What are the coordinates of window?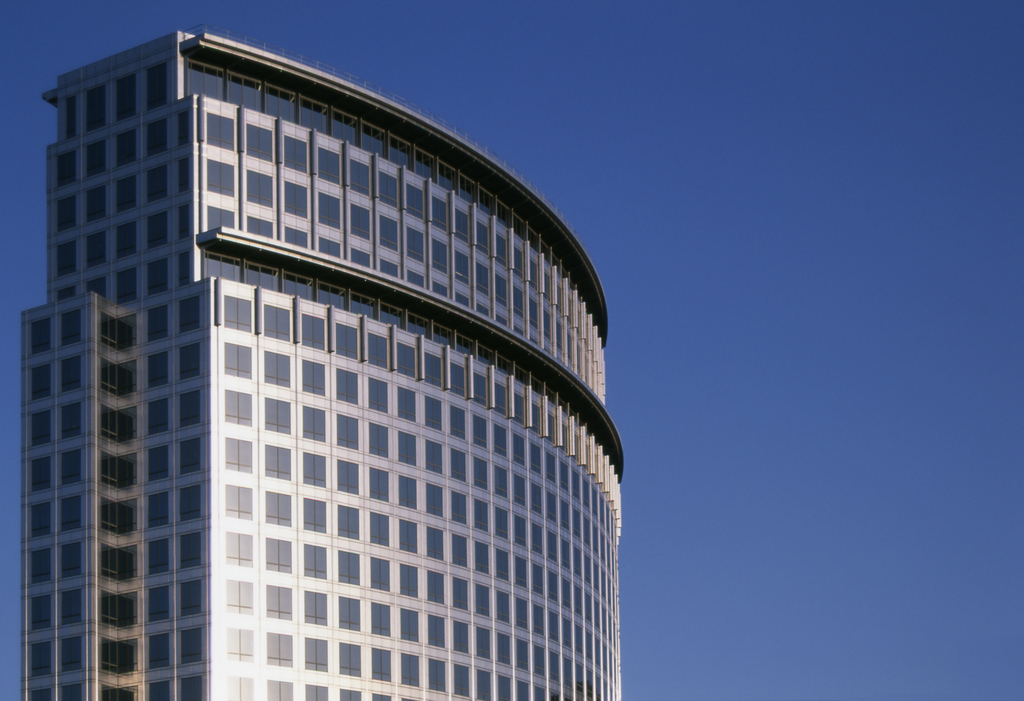
56:152:84:183.
